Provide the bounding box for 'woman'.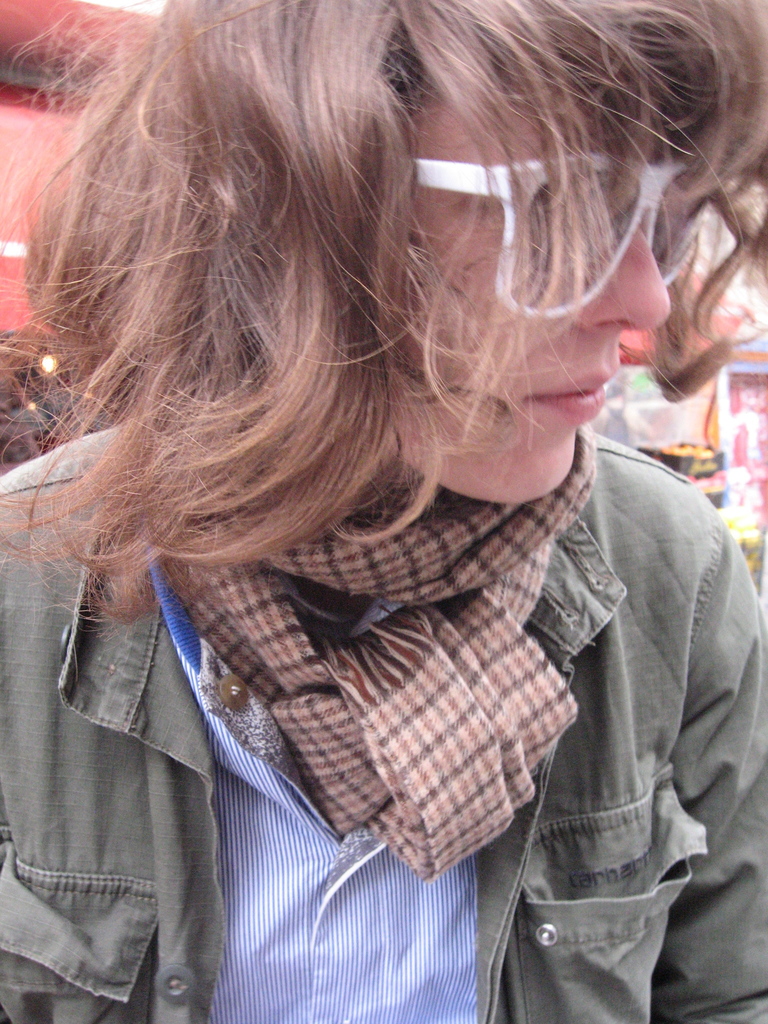
box=[0, 28, 767, 992].
